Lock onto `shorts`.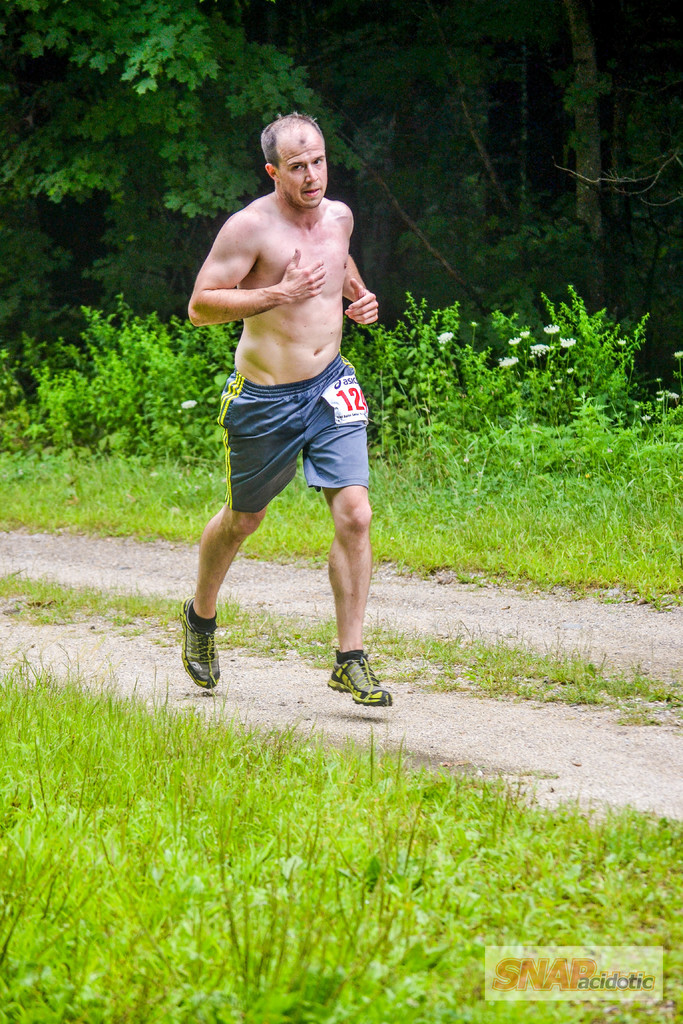
Locked: x1=206, y1=381, x2=379, y2=501.
